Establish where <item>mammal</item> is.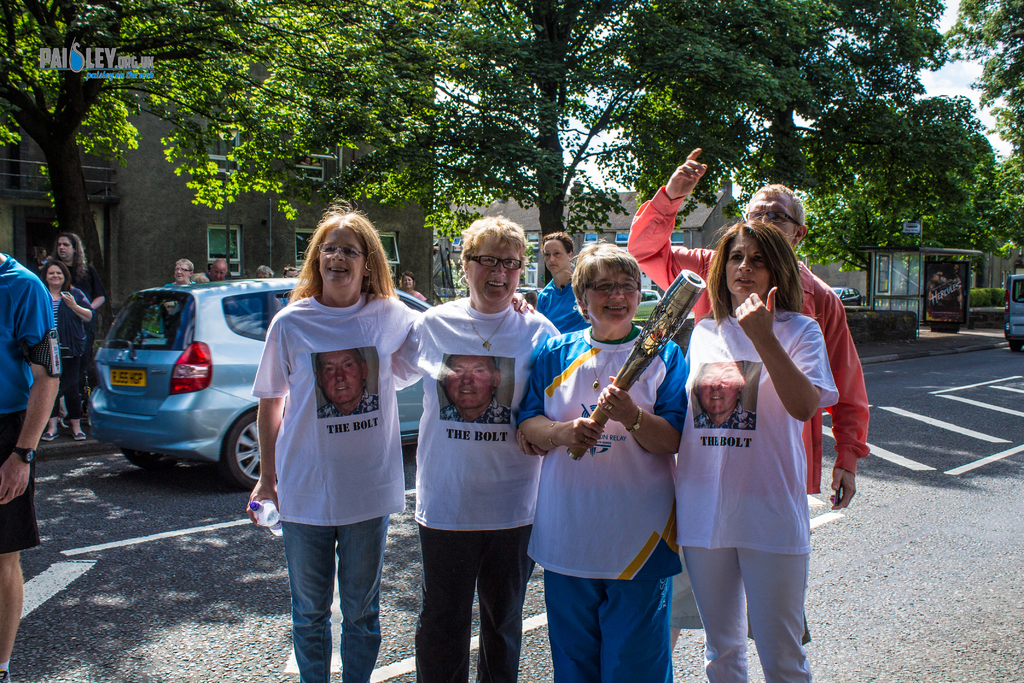
Established at select_region(387, 213, 563, 682).
